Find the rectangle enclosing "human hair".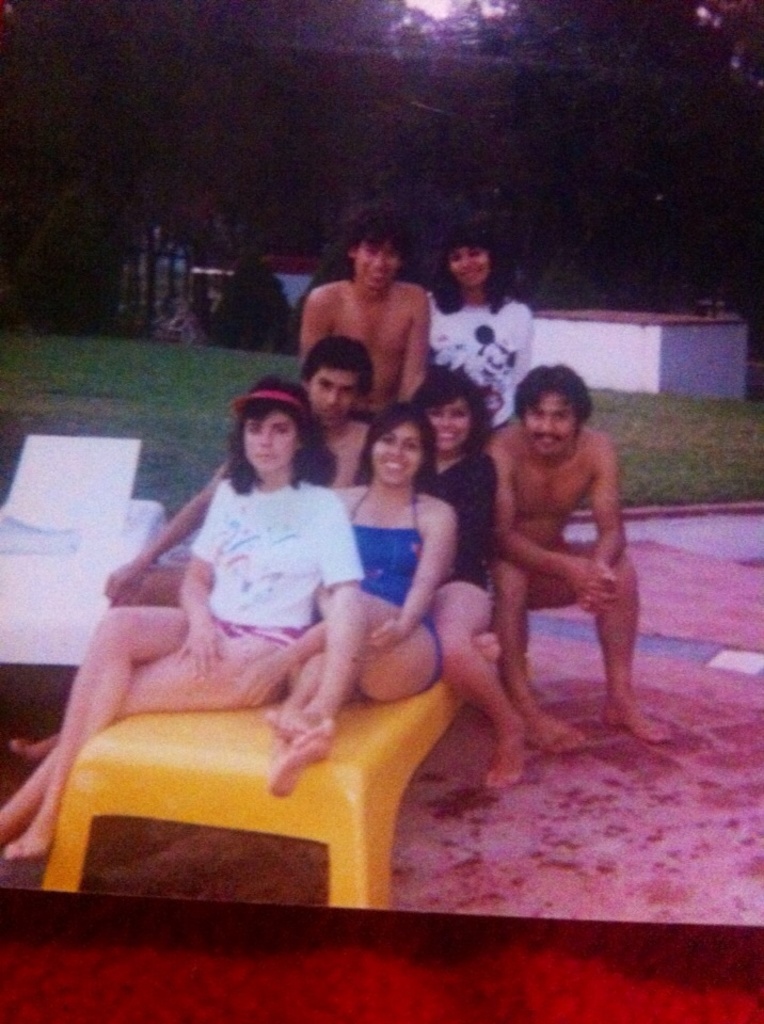
350/406/439/492.
